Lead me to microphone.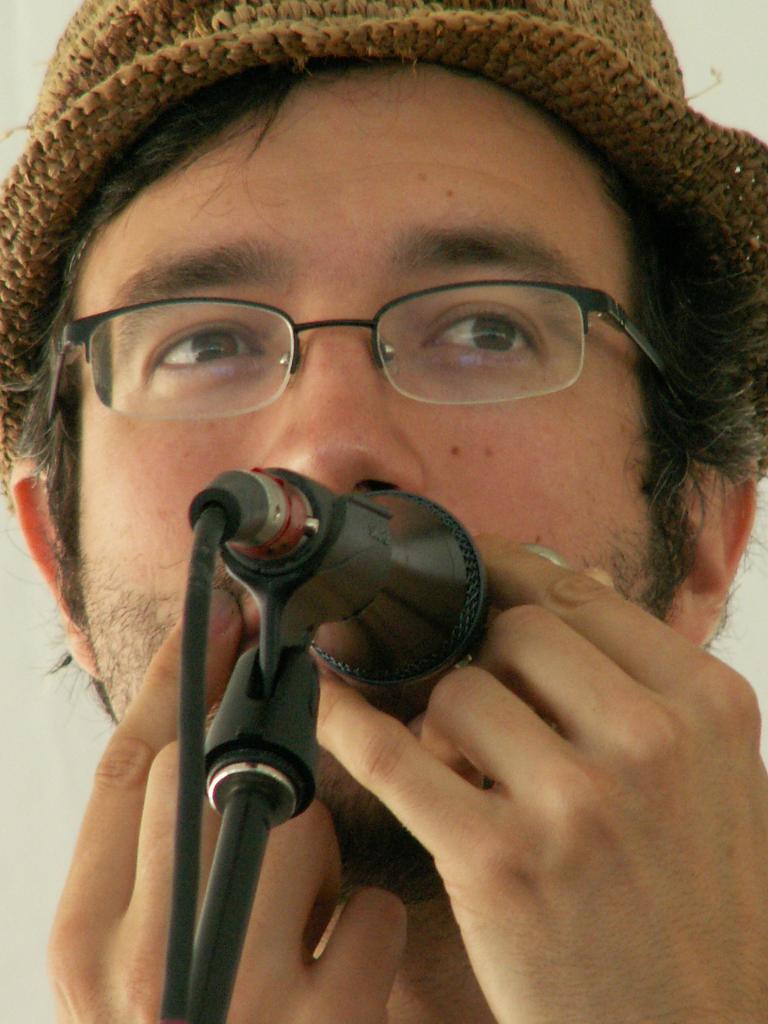
Lead to bbox=[184, 459, 493, 698].
